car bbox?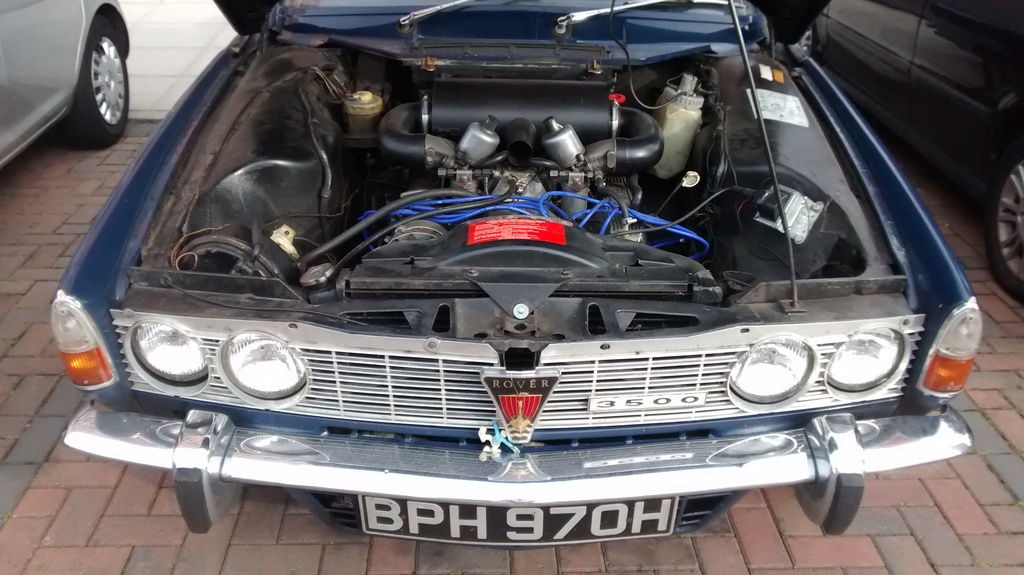
select_region(797, 0, 1023, 303)
